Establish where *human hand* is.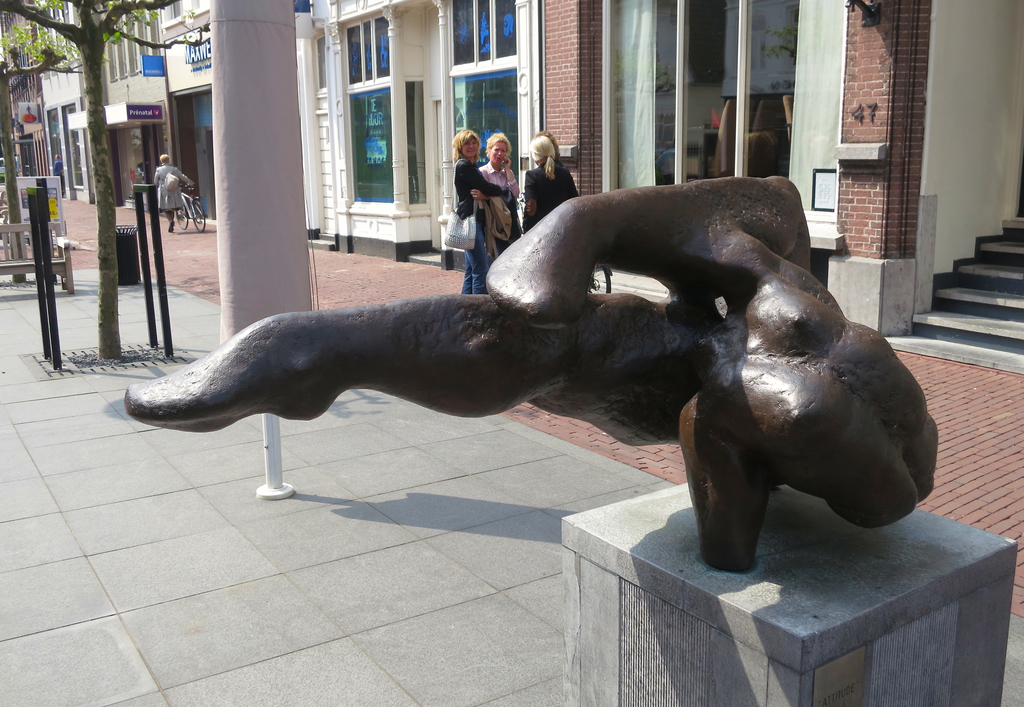
Established at rect(471, 189, 484, 203).
